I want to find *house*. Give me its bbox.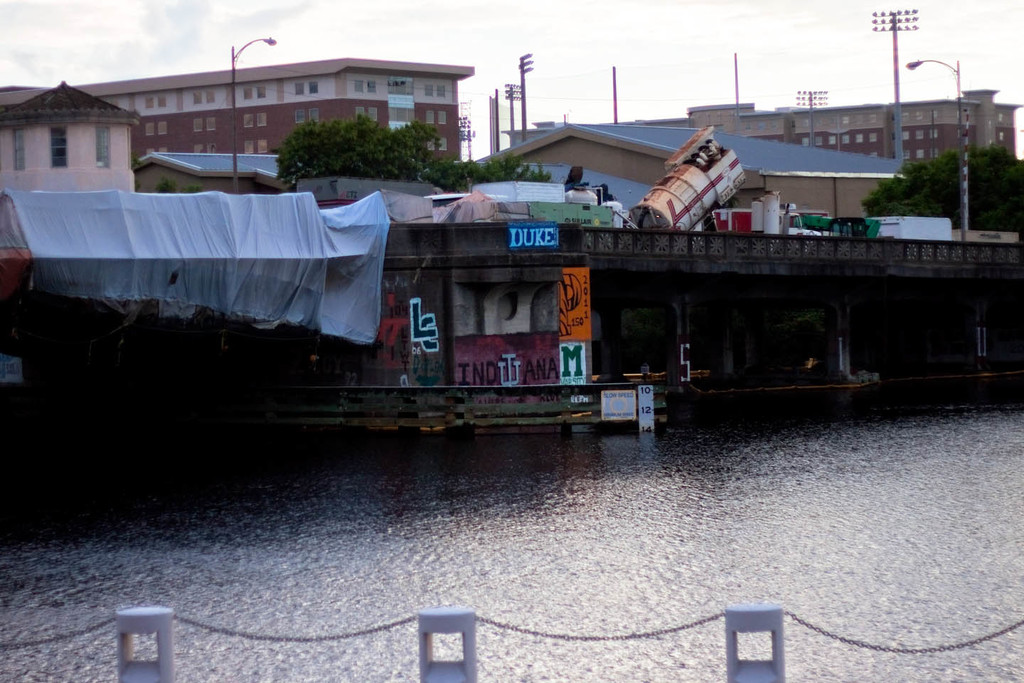
<bbox>690, 95, 1016, 166</bbox>.
